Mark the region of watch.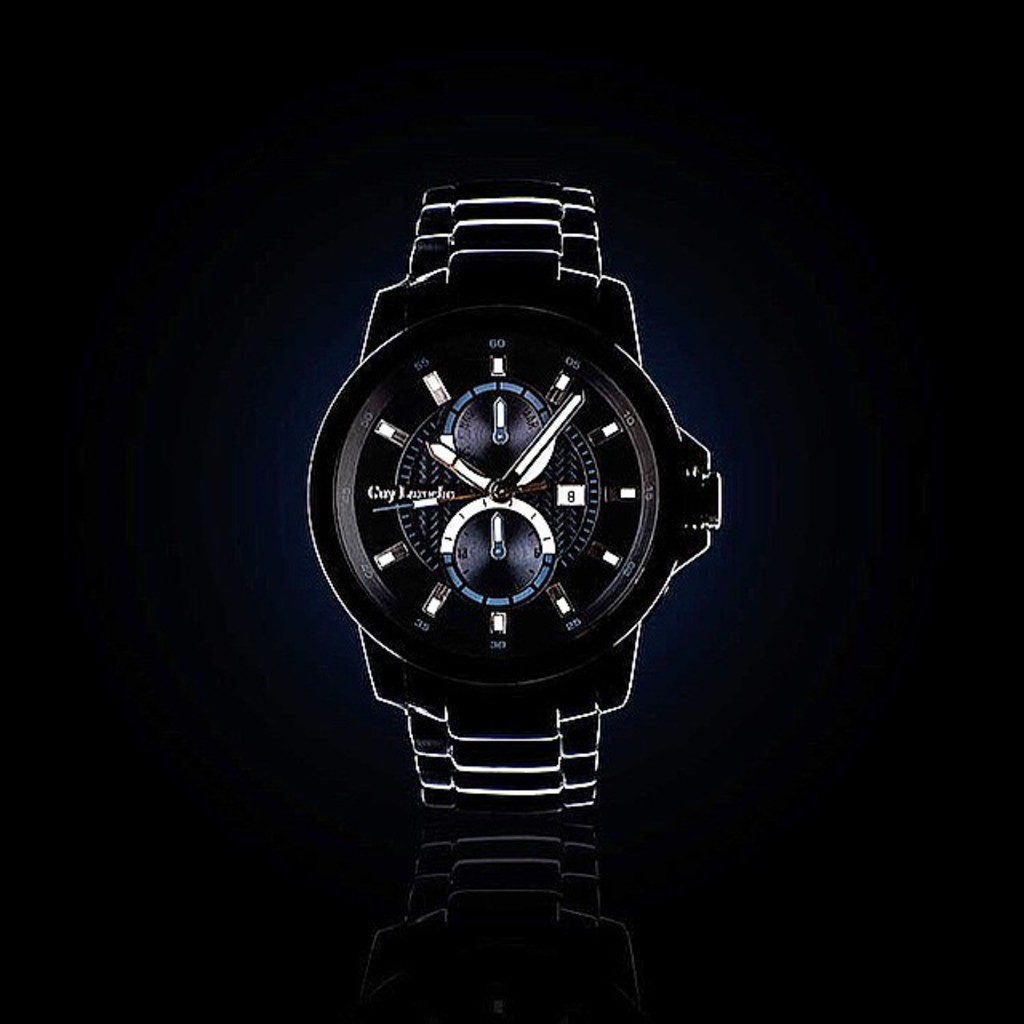
Region: l=296, t=176, r=733, b=827.
